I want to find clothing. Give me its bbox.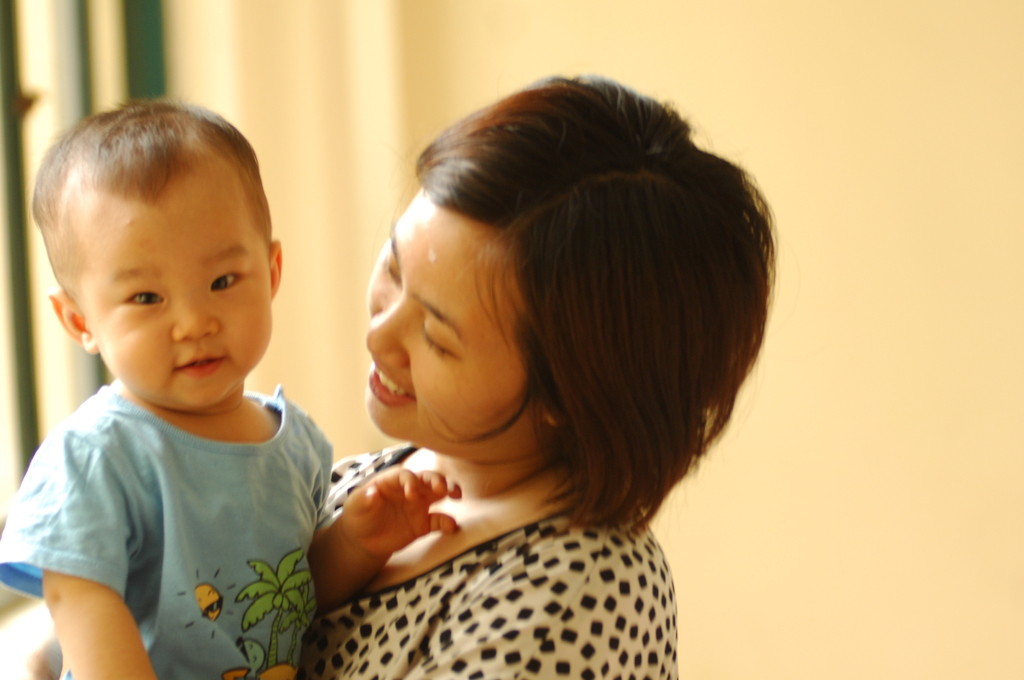
<box>0,387,332,679</box>.
